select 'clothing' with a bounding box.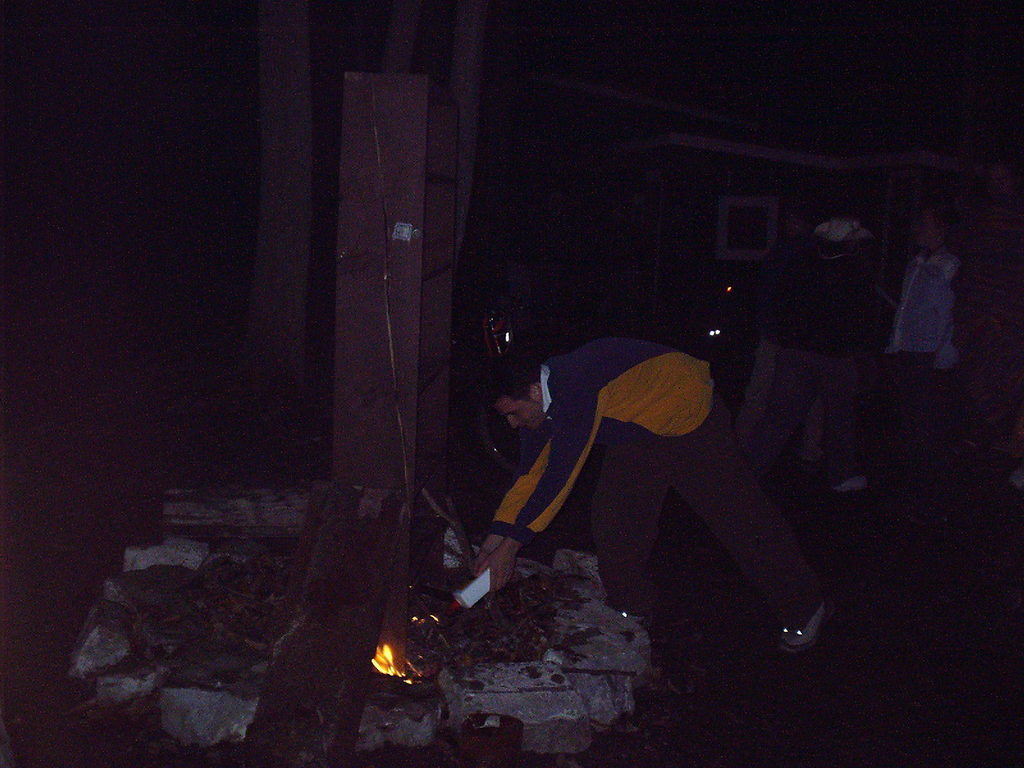
(left=460, top=316, right=780, bottom=620).
